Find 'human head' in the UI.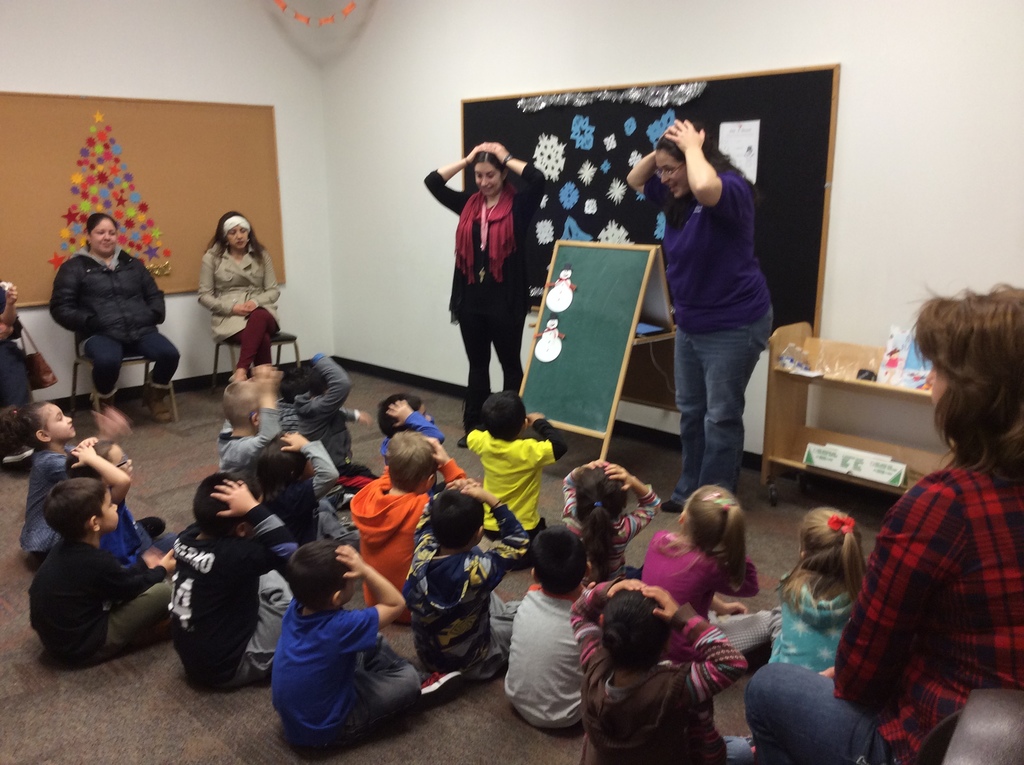
UI element at crop(285, 539, 355, 610).
